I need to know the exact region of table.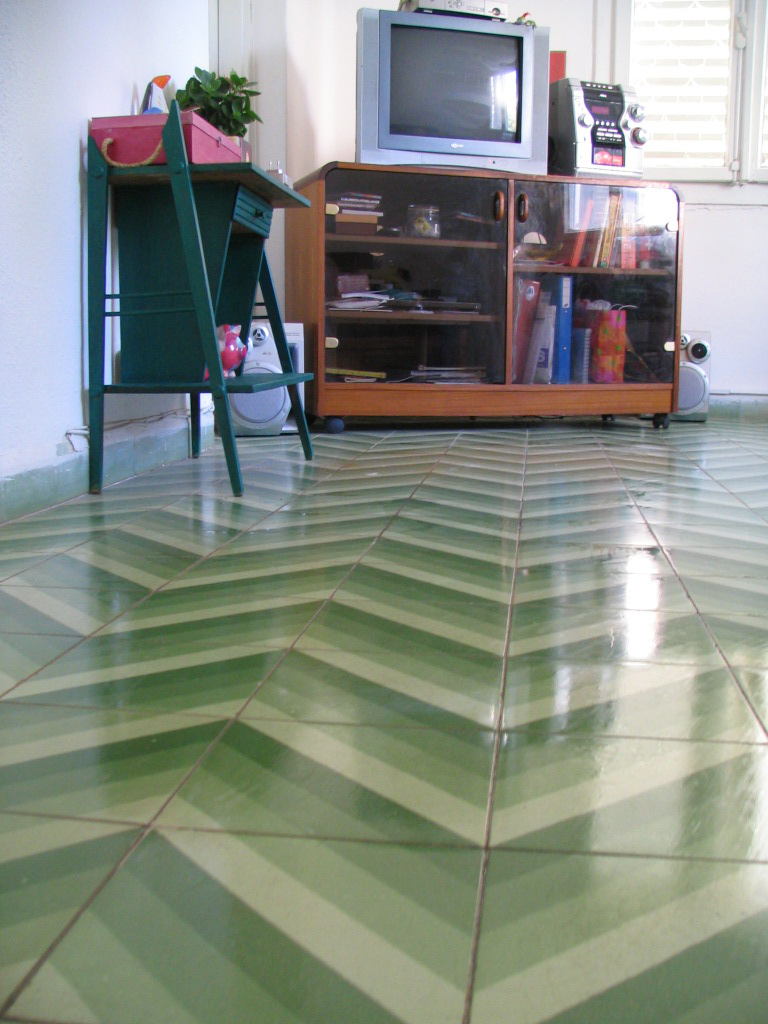
Region: bbox=(86, 99, 315, 499).
